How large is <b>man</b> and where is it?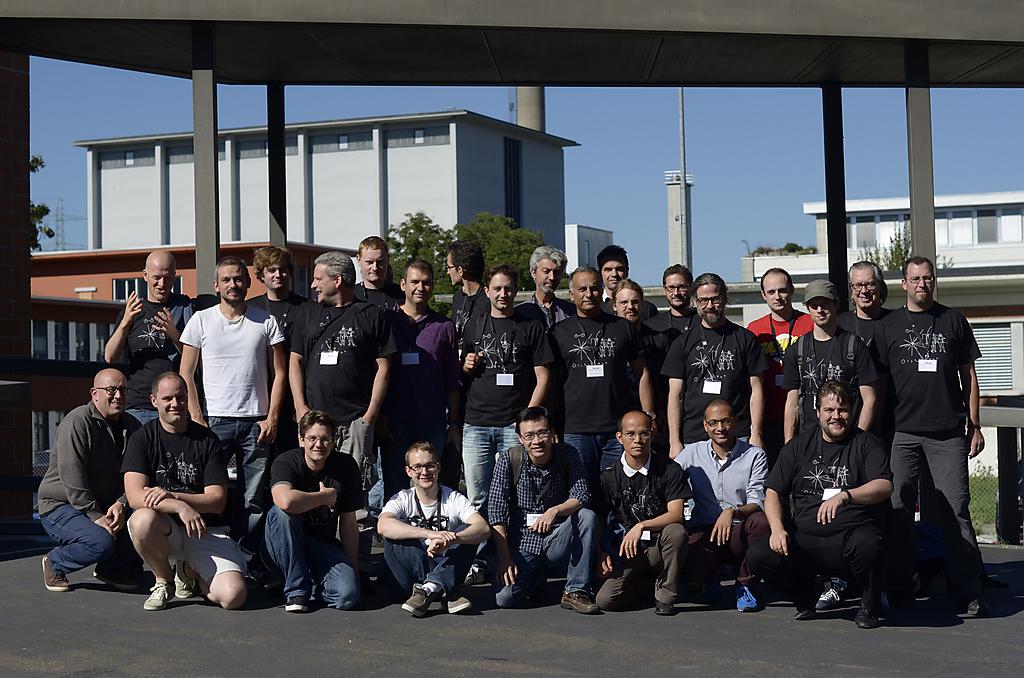
Bounding box: select_region(175, 260, 302, 513).
